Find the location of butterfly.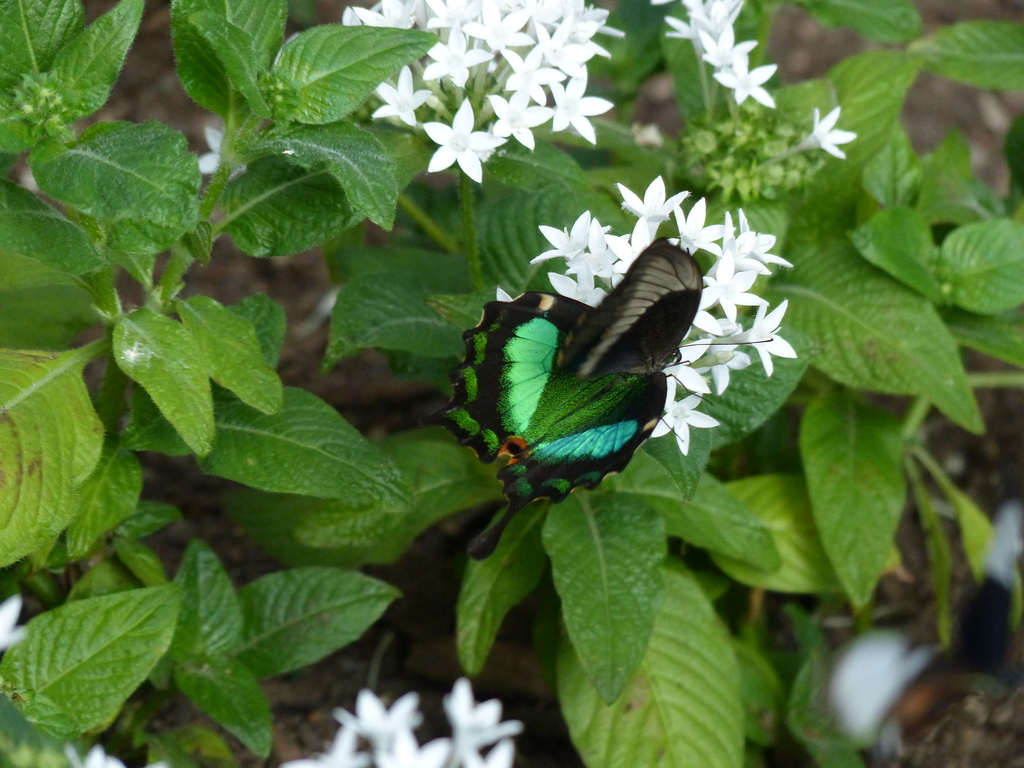
Location: <bbox>454, 253, 669, 512</bbox>.
